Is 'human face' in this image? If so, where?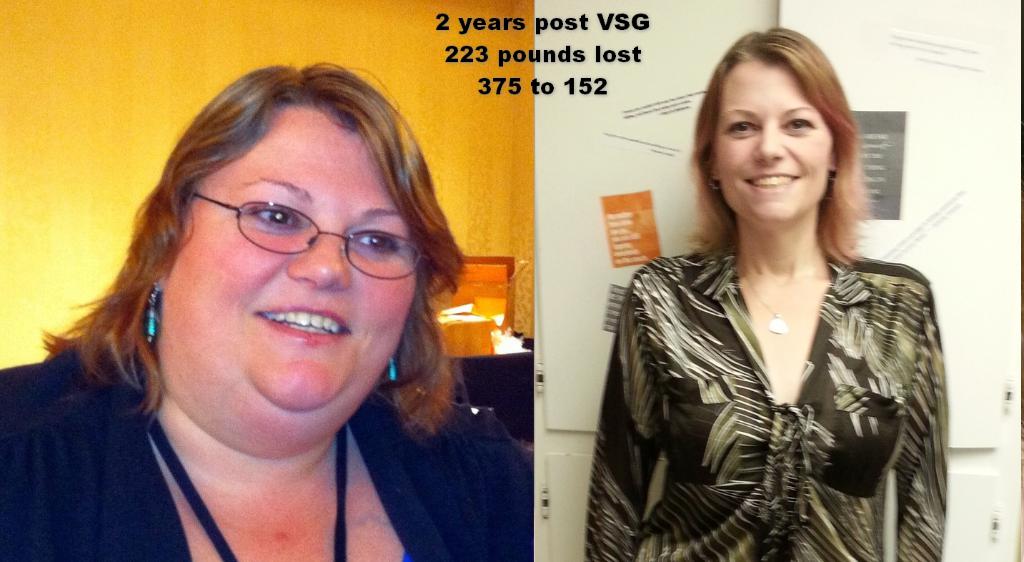
Yes, at detection(156, 99, 418, 438).
